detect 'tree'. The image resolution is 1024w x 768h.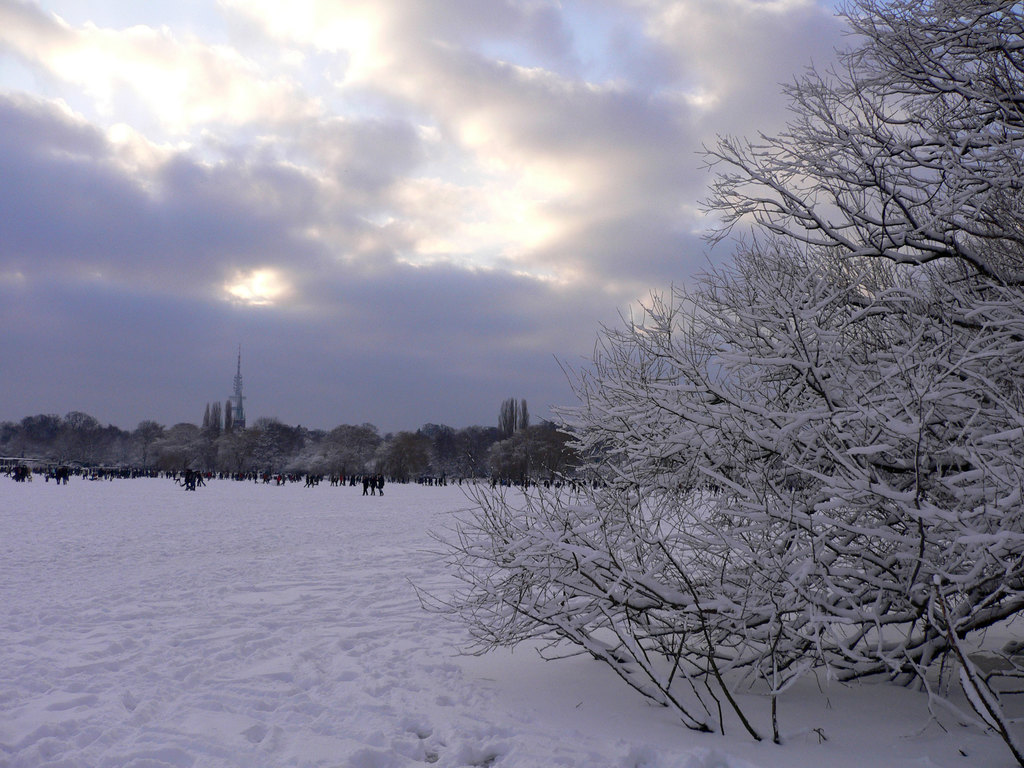
{"x1": 431, "y1": 15, "x2": 1007, "y2": 700}.
